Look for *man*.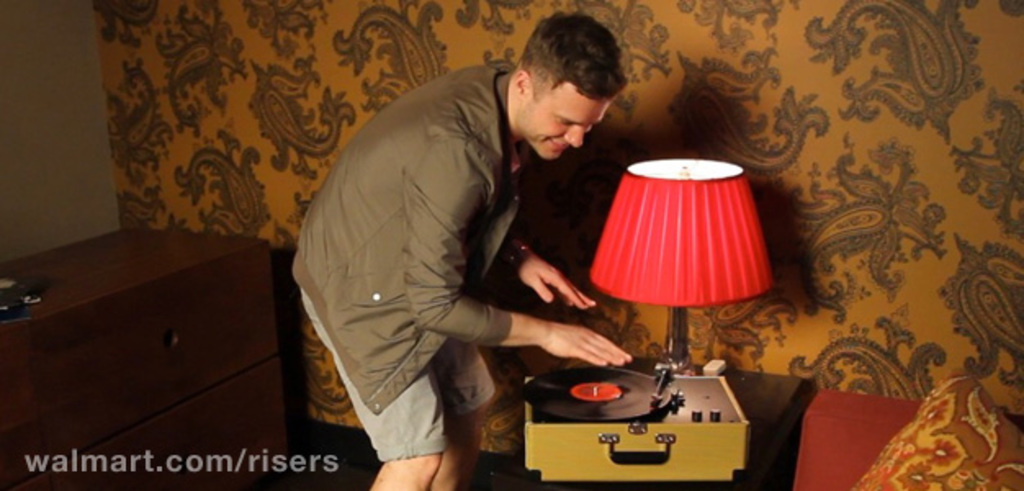
Found: 301 21 620 466.
